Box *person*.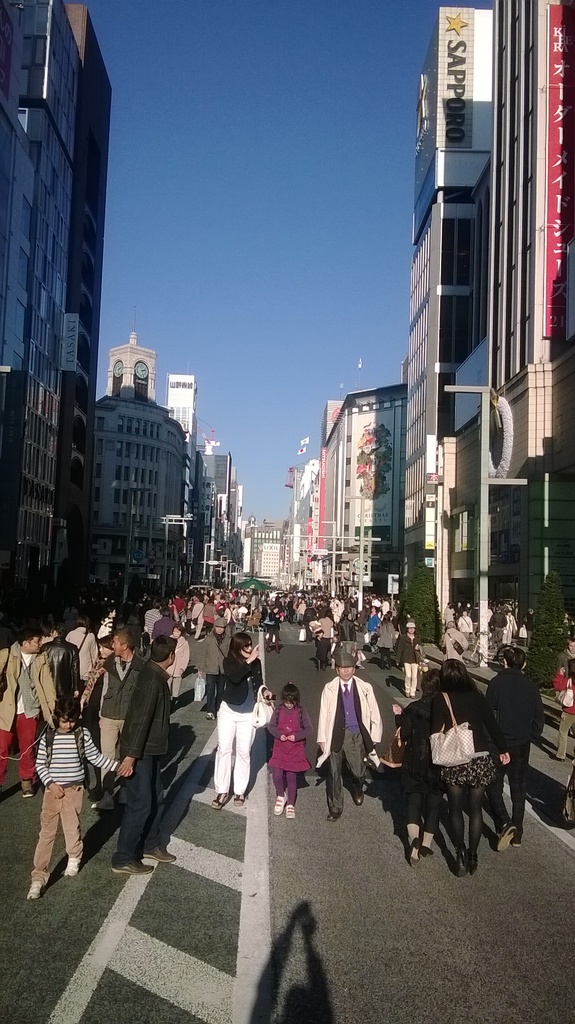
421:653:504:869.
